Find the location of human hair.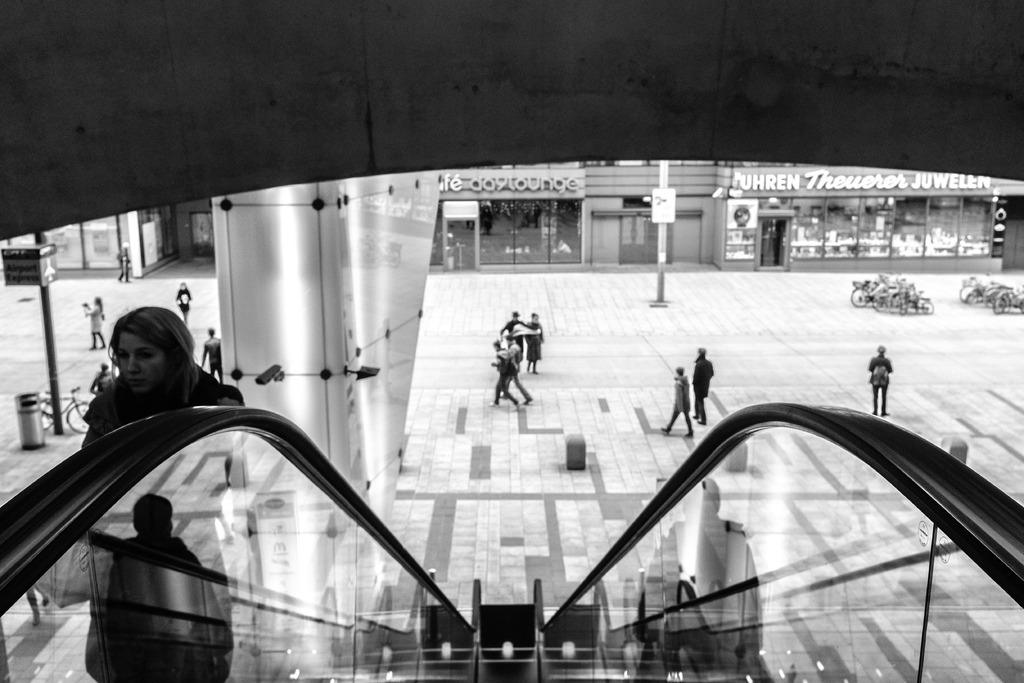
Location: BBox(676, 369, 683, 374).
